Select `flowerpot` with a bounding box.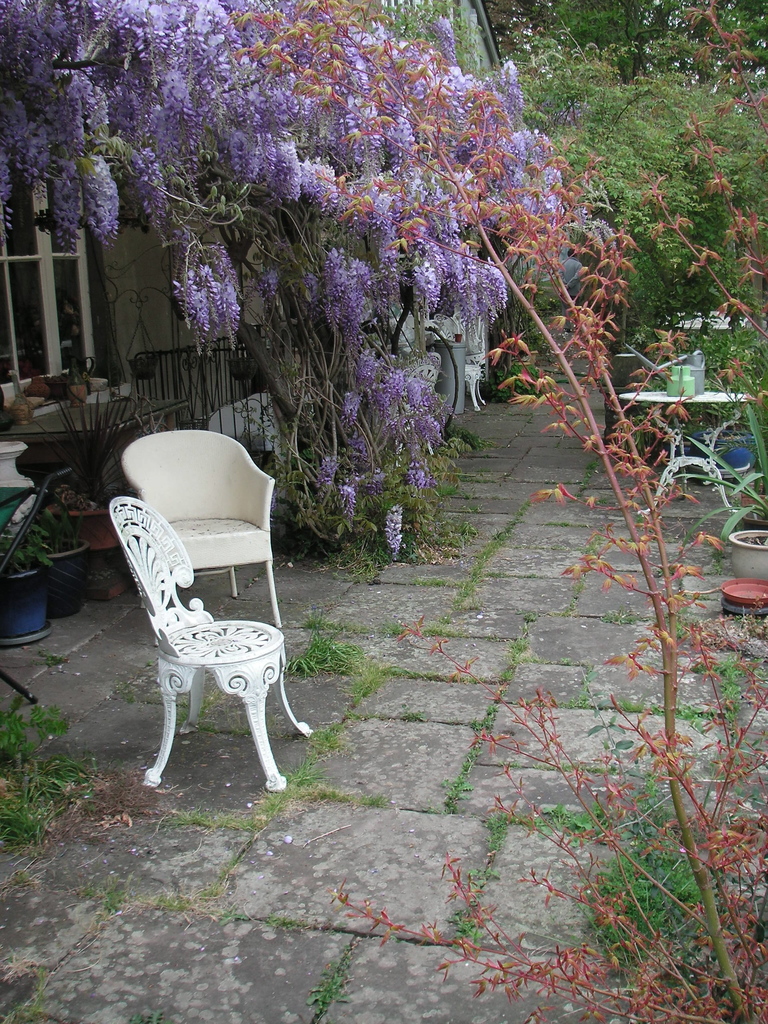
Rect(726, 525, 767, 583).
